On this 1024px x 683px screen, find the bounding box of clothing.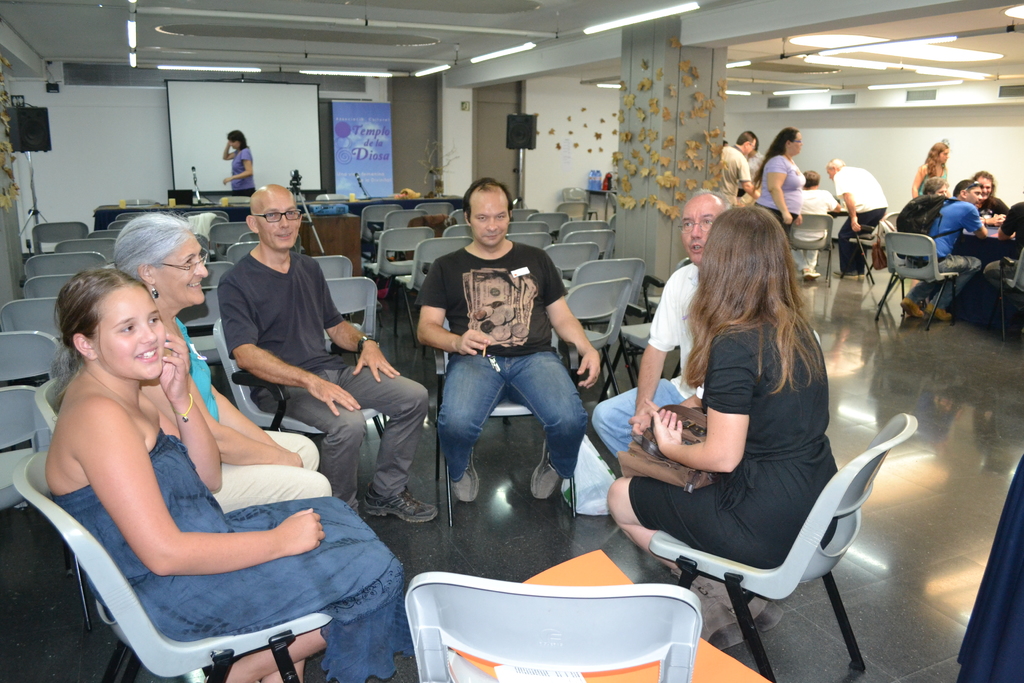
Bounding box: box=[422, 181, 595, 527].
